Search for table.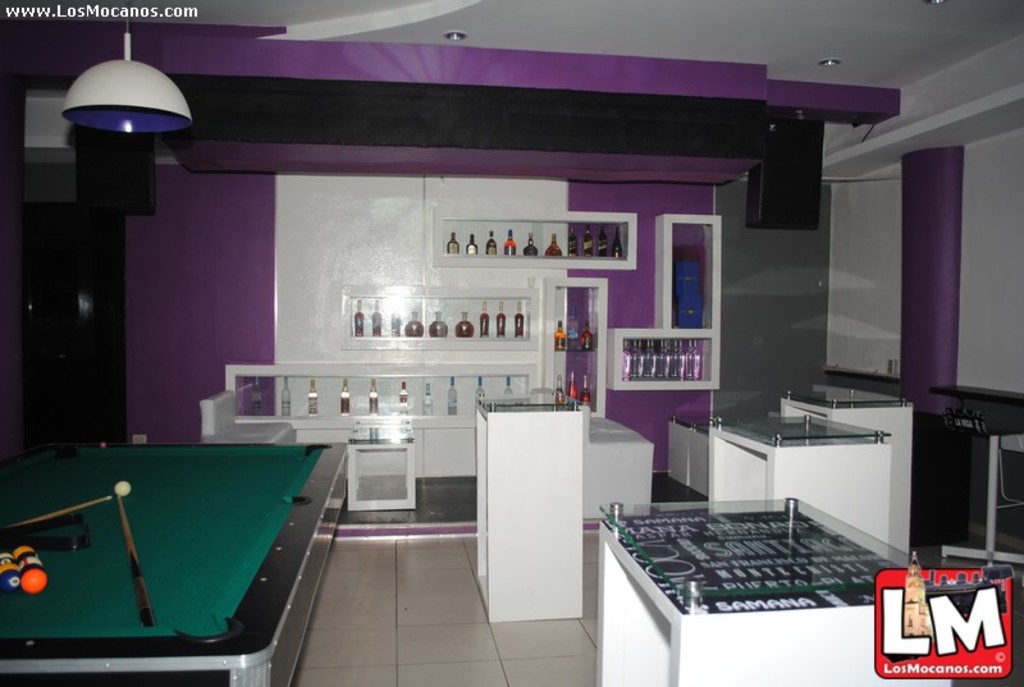
Found at l=669, t=412, r=709, b=493.
